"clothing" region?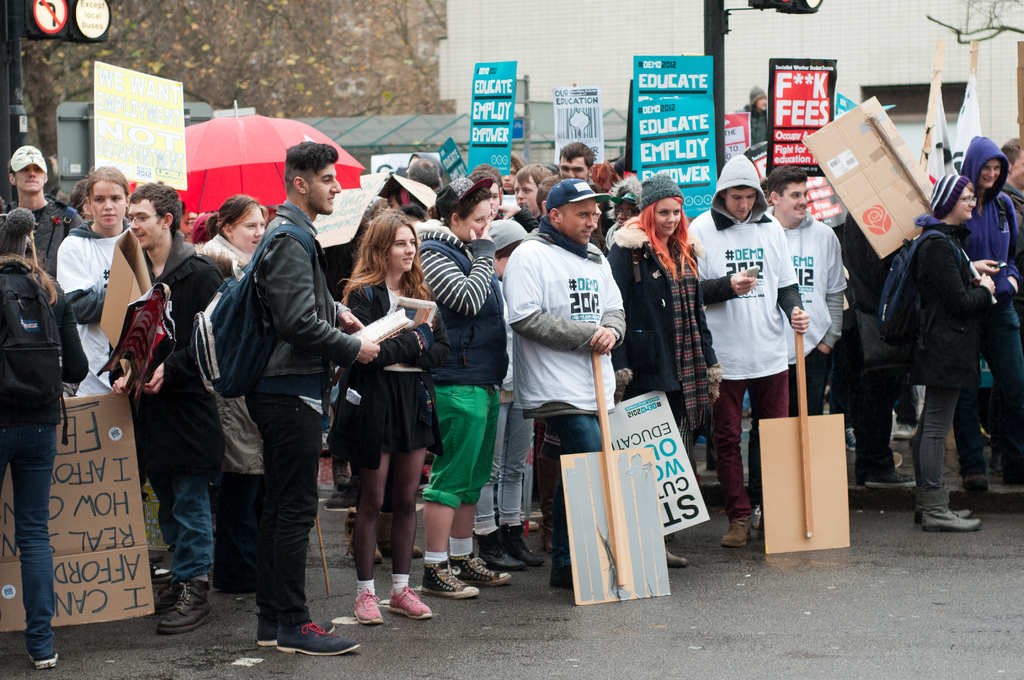
<box>244,202,362,629</box>
